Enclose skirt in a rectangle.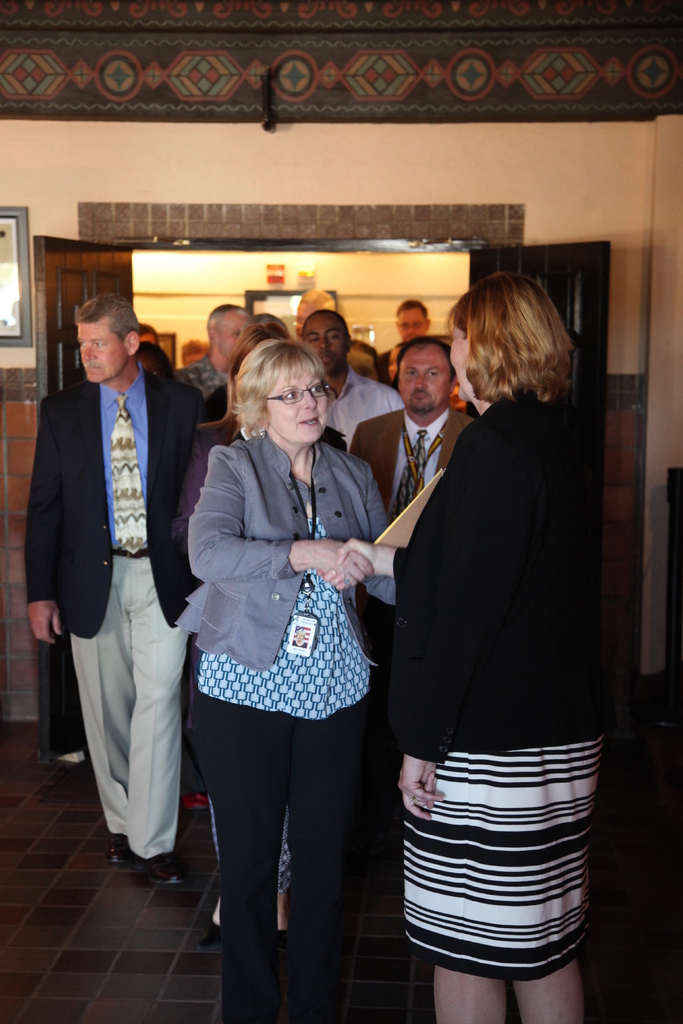
{"x1": 399, "y1": 740, "x2": 604, "y2": 982}.
